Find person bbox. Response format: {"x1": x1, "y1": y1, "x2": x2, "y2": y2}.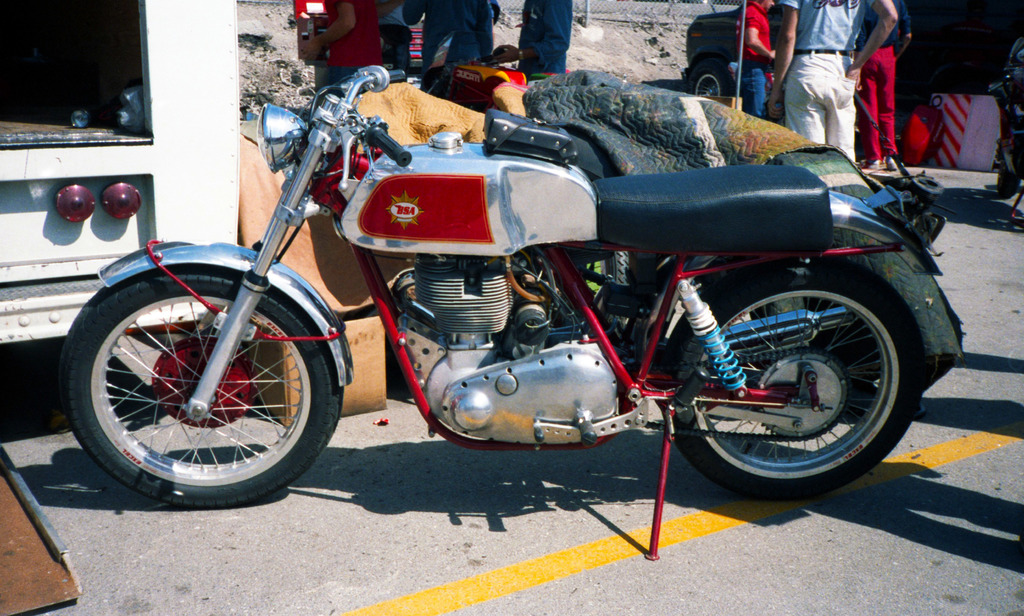
{"x1": 402, "y1": 0, "x2": 500, "y2": 78}.
